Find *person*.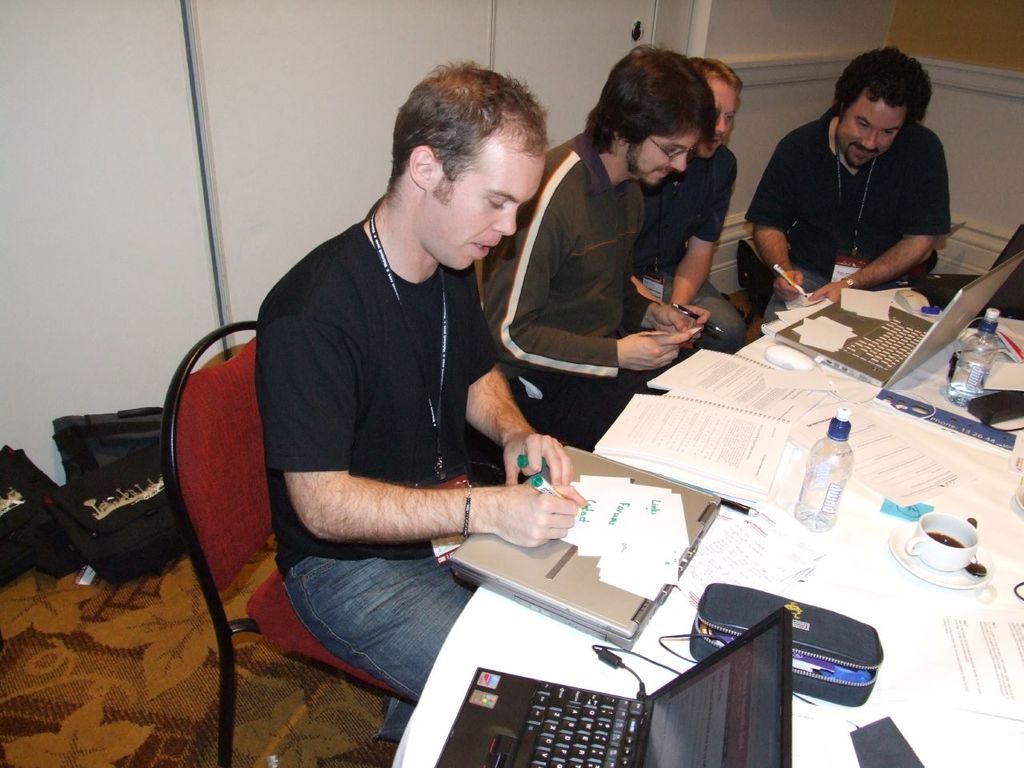
box=[750, 38, 966, 302].
